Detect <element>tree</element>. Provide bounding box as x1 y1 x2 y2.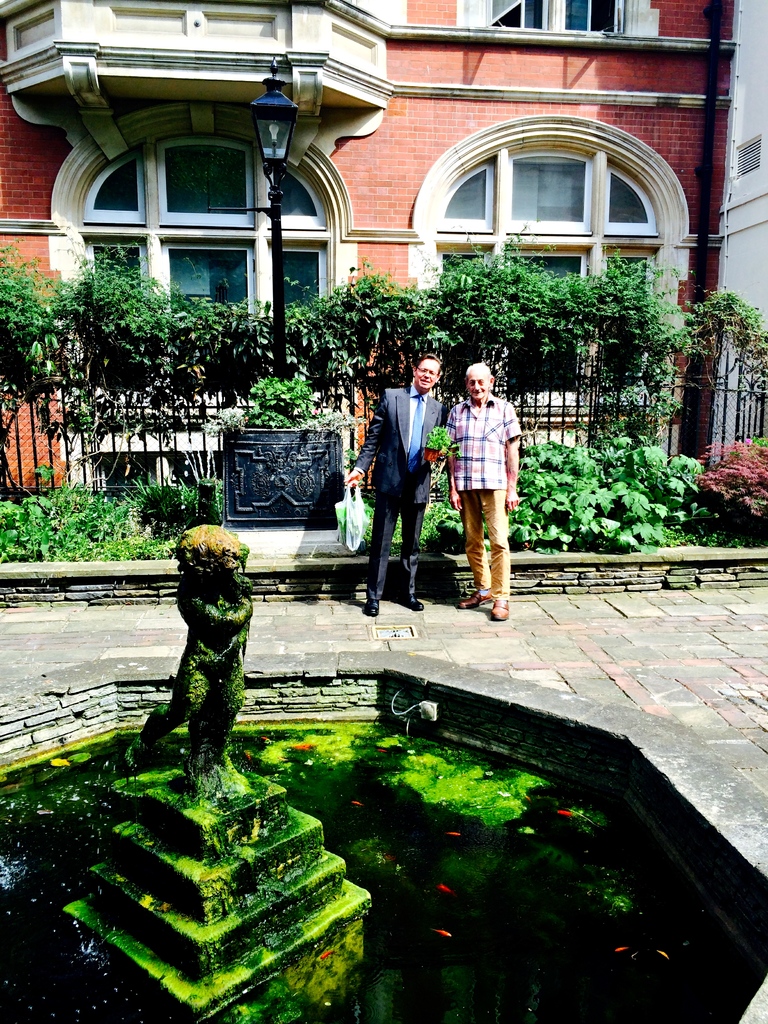
9 233 68 513.
